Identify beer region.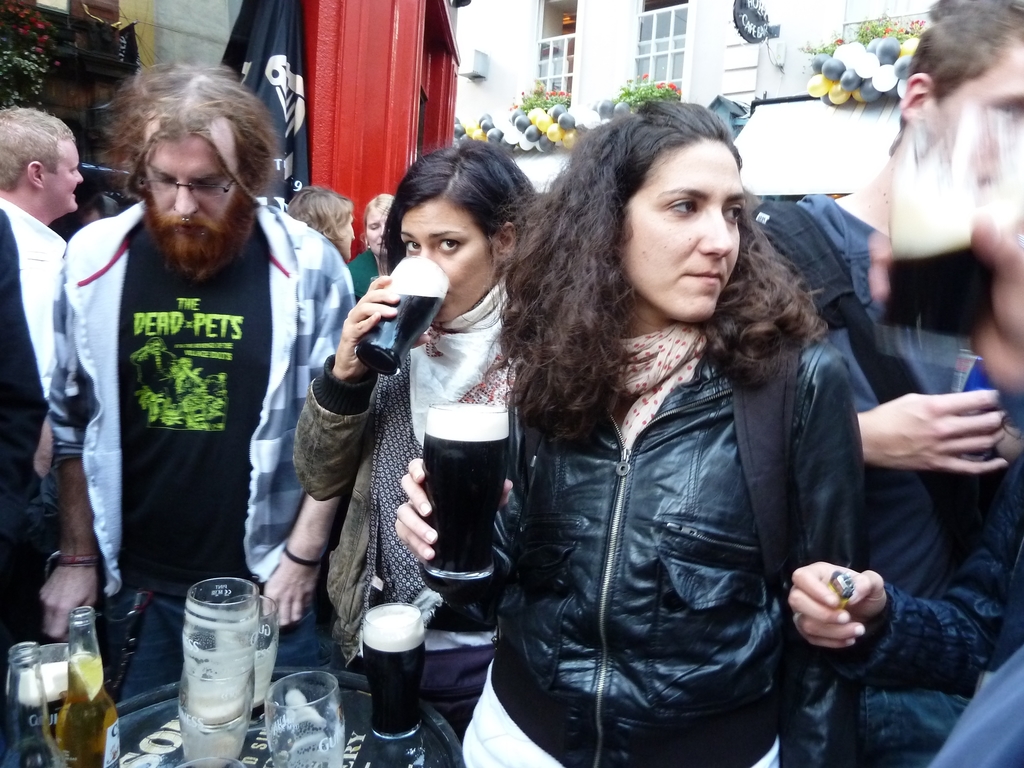
Region: {"x1": 55, "y1": 606, "x2": 122, "y2": 767}.
